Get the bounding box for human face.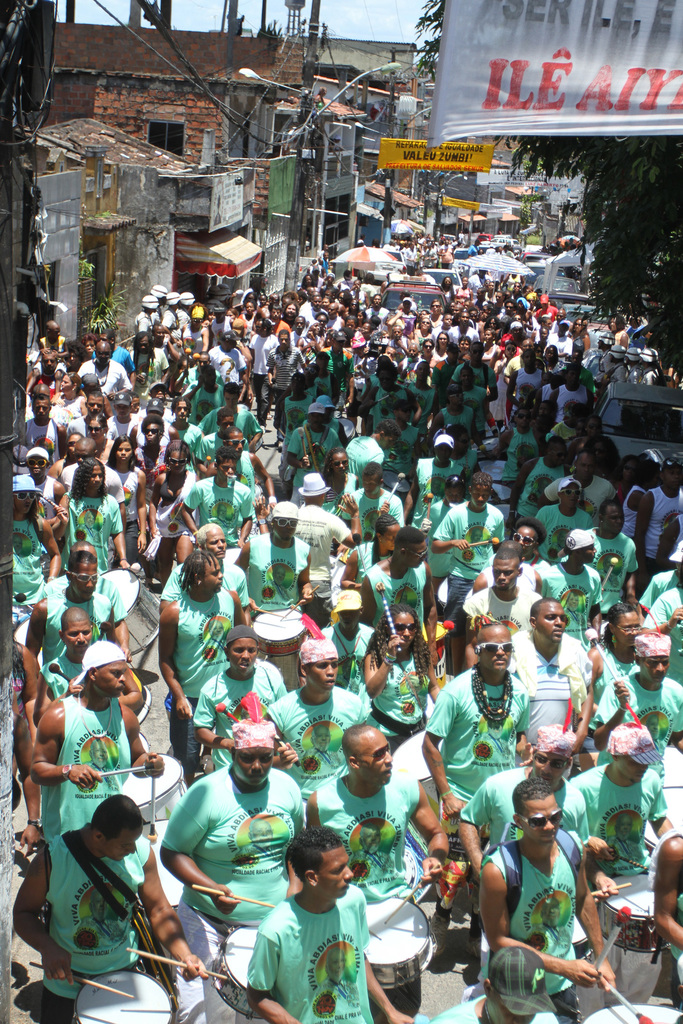
(left=614, top=613, right=643, bottom=646).
